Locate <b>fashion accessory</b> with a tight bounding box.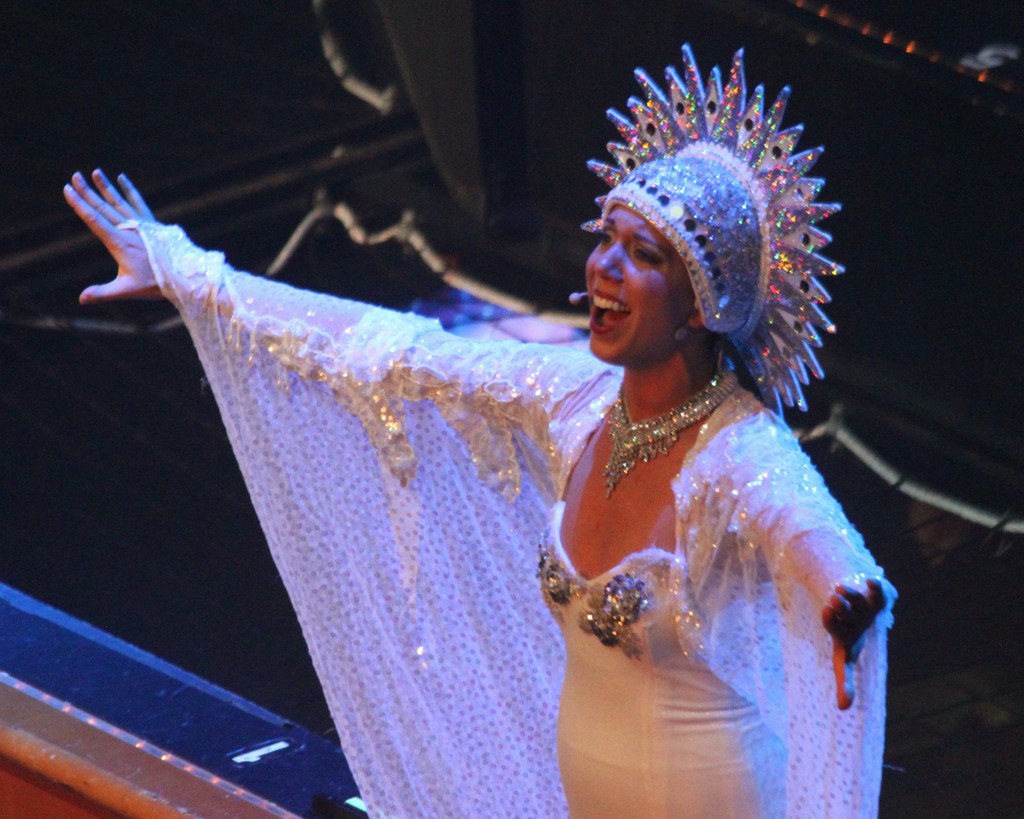
x1=583 y1=47 x2=860 y2=431.
